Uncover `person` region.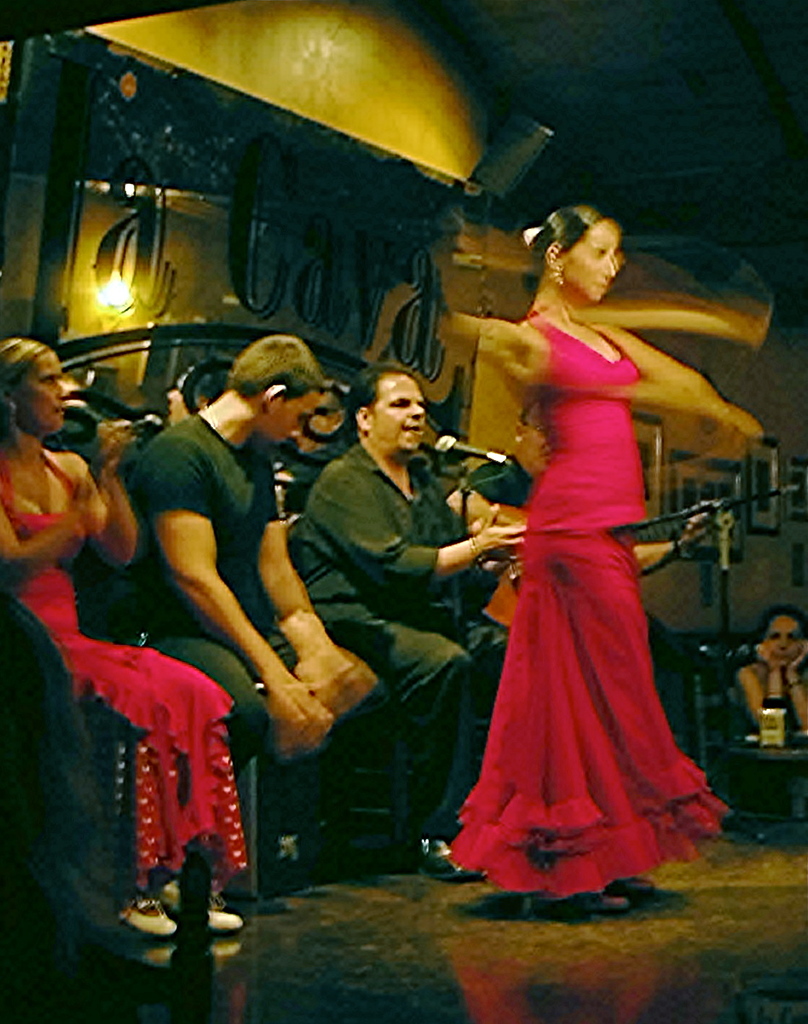
Uncovered: BBox(137, 328, 375, 907).
